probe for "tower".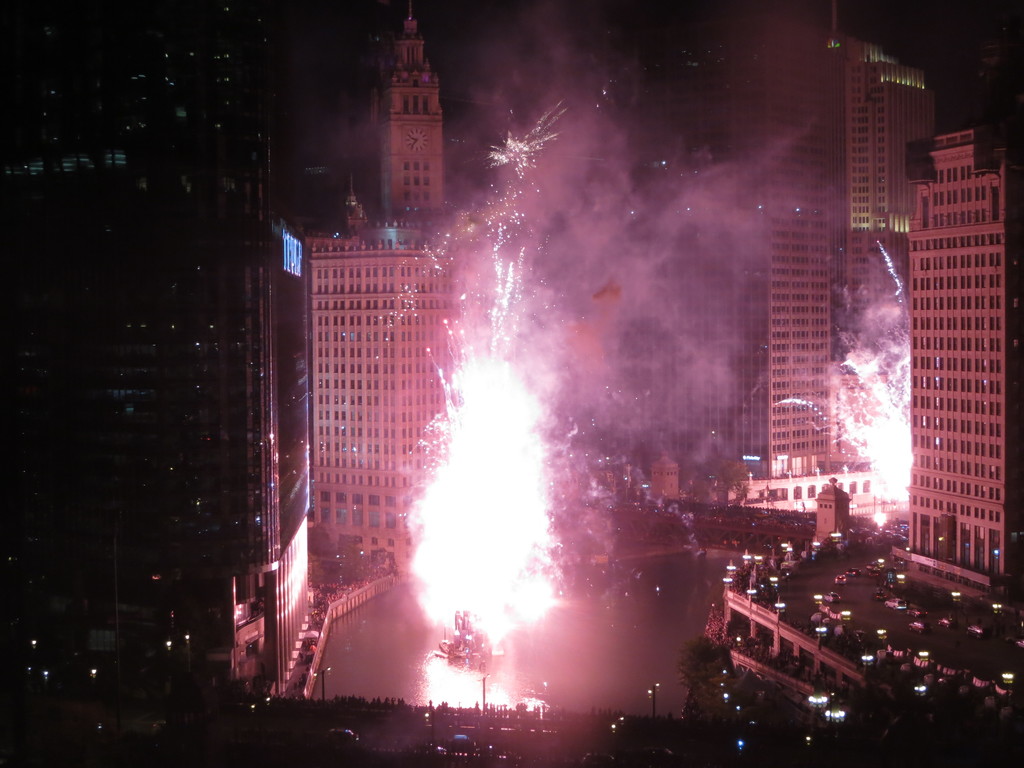
Probe result: crop(906, 122, 1019, 609).
